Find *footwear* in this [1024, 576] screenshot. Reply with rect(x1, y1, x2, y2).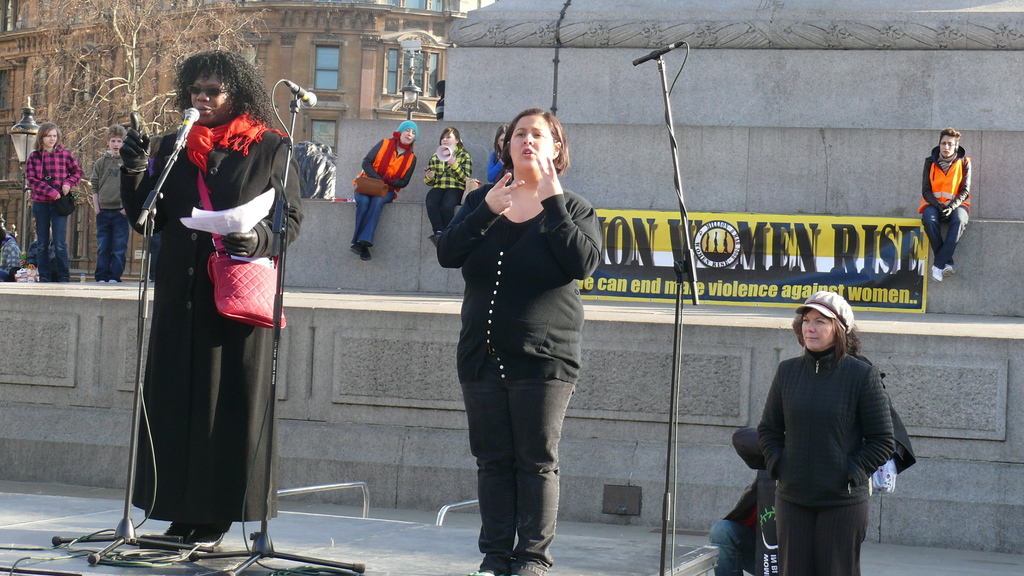
rect(433, 230, 442, 243).
